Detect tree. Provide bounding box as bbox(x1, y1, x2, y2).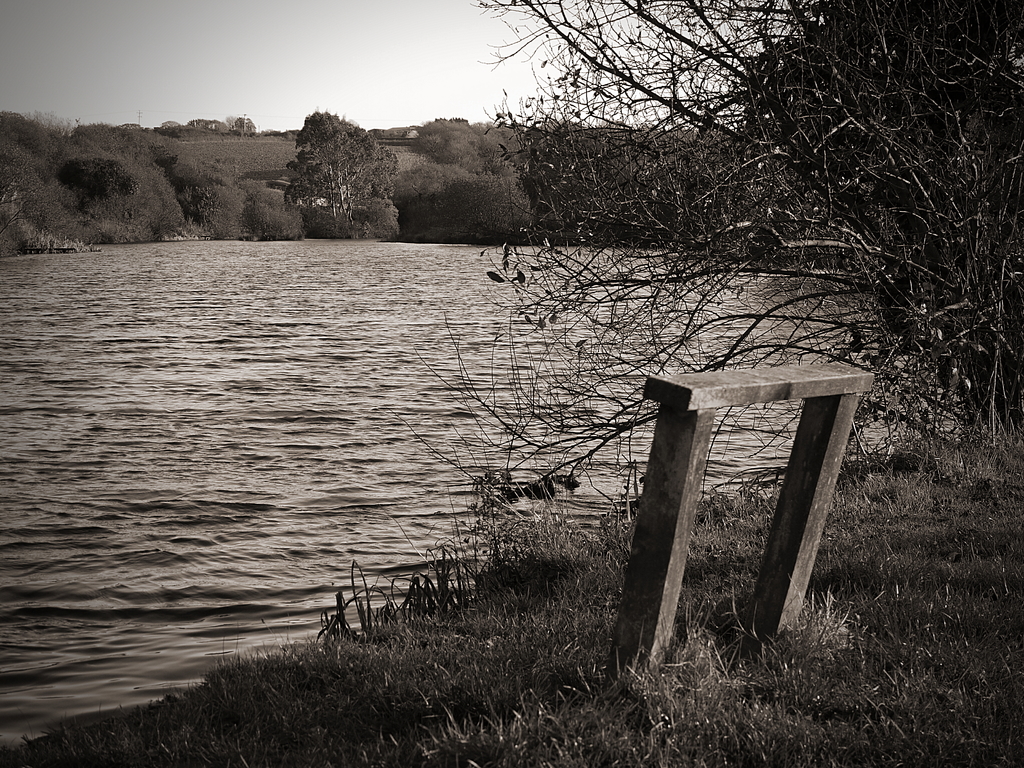
bbox(276, 107, 406, 241).
